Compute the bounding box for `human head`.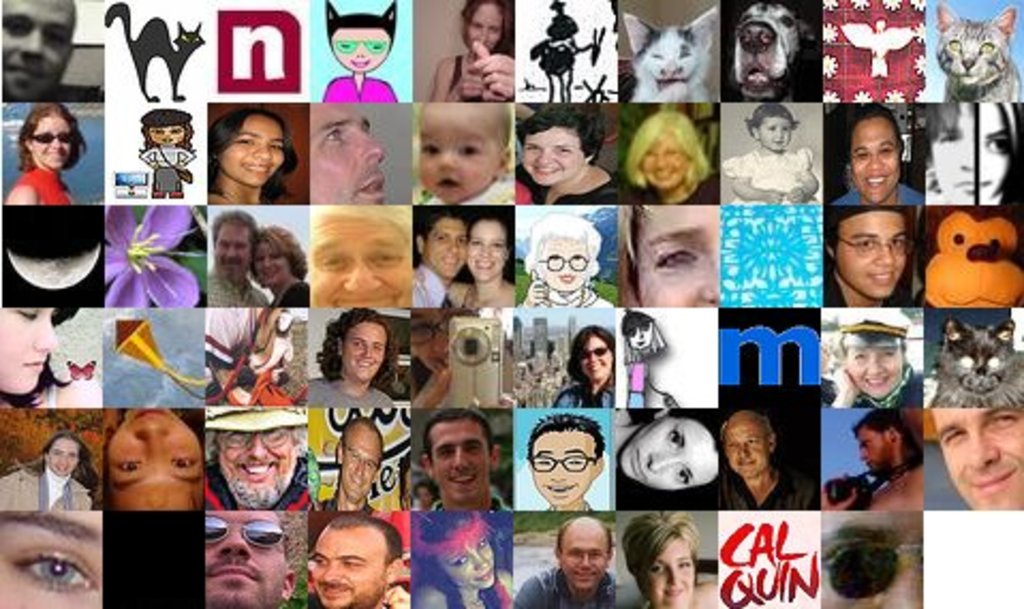
bbox=(635, 109, 703, 182).
